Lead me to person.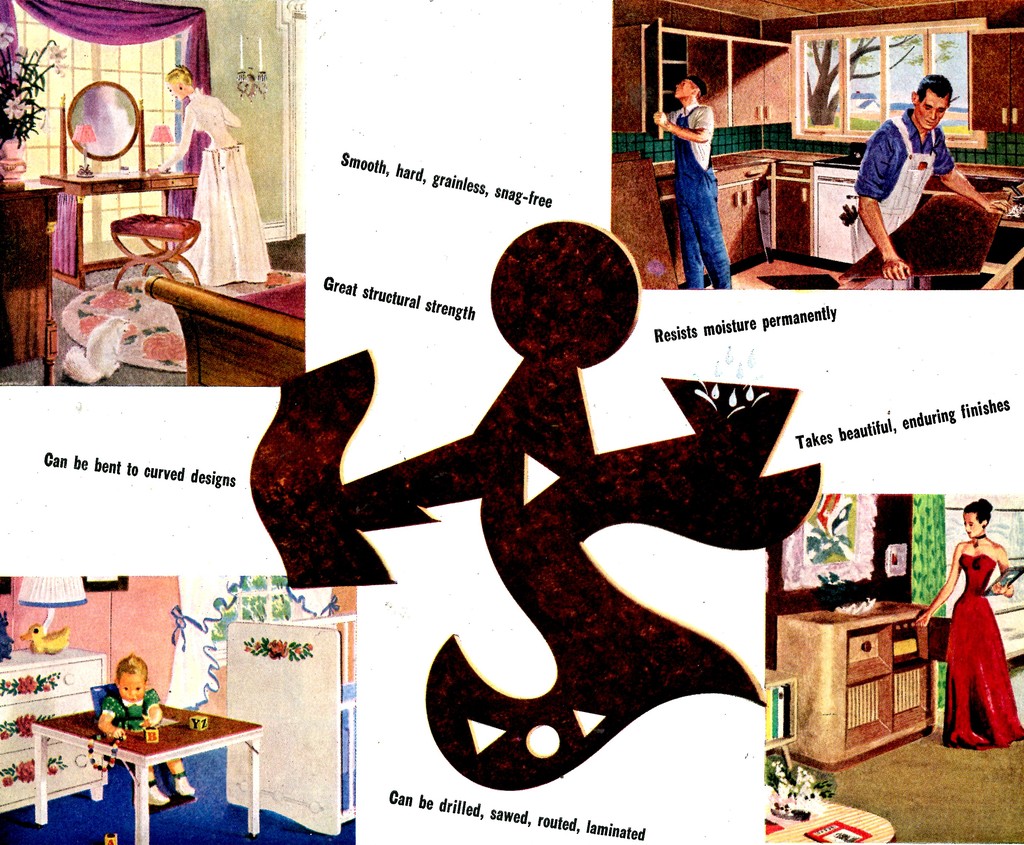
Lead to crop(161, 51, 271, 289).
